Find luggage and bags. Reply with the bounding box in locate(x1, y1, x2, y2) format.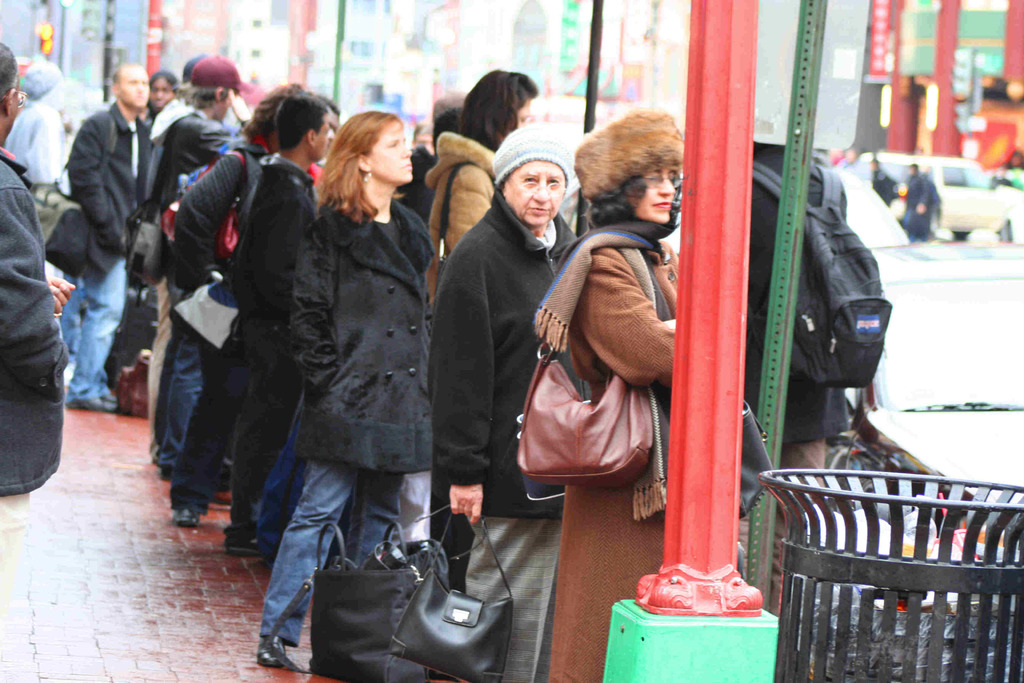
locate(735, 402, 772, 517).
